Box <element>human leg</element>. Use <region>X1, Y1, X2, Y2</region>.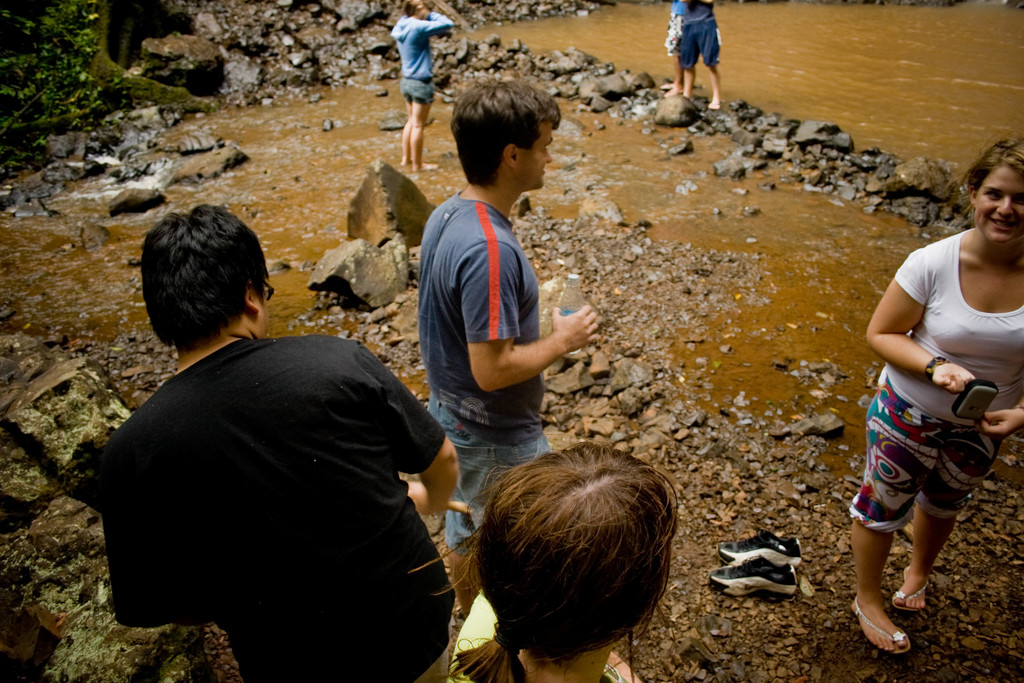
<region>700, 19, 724, 106</region>.
